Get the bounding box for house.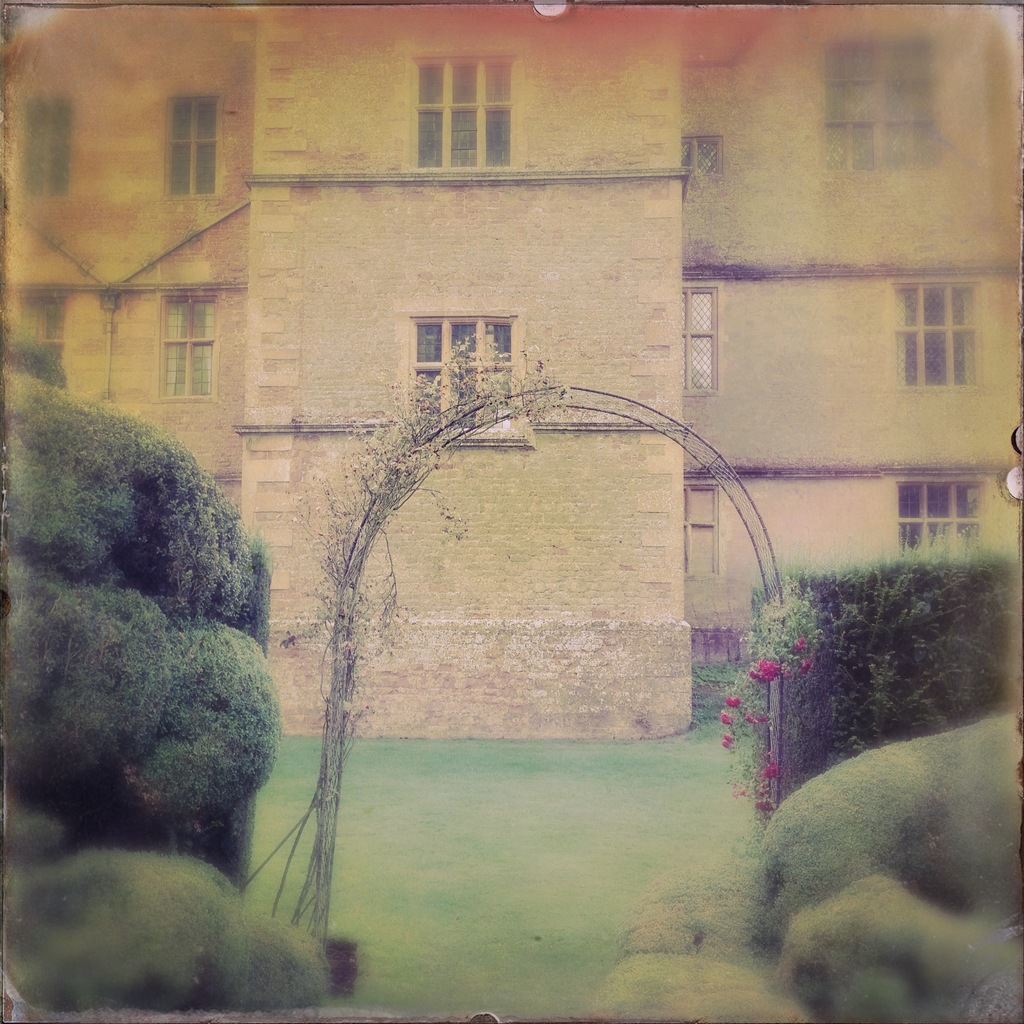
{"left": 32, "top": 0, "right": 980, "bottom": 816}.
